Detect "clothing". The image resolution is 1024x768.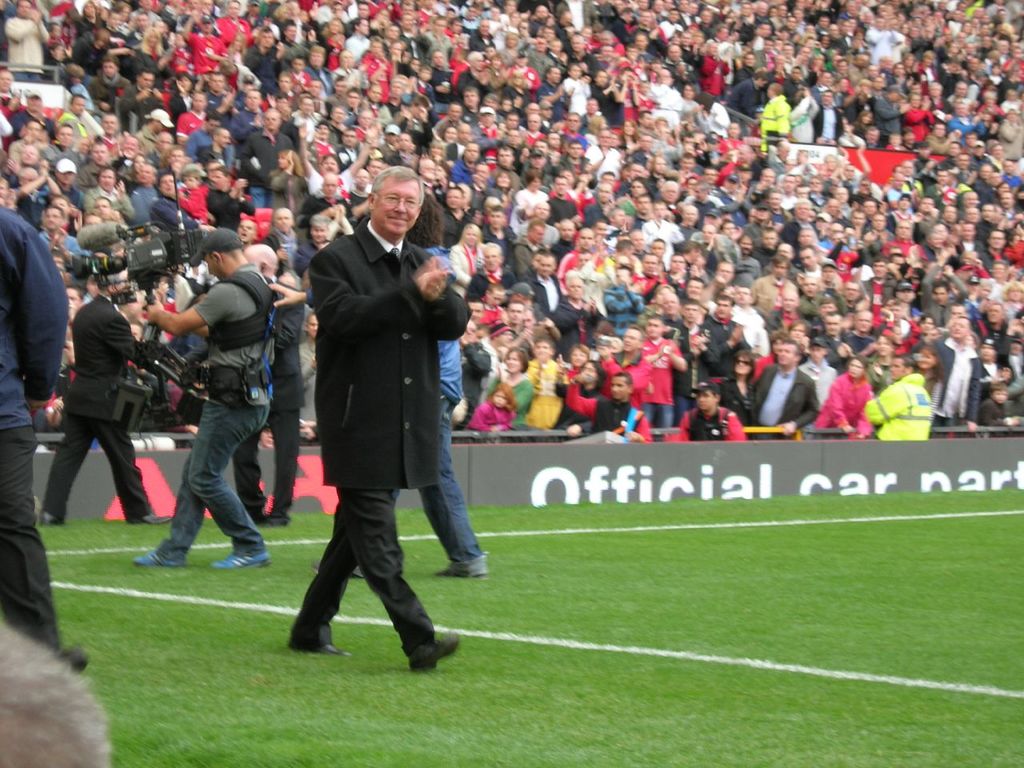
{"x1": 814, "y1": 373, "x2": 874, "y2": 437}.
